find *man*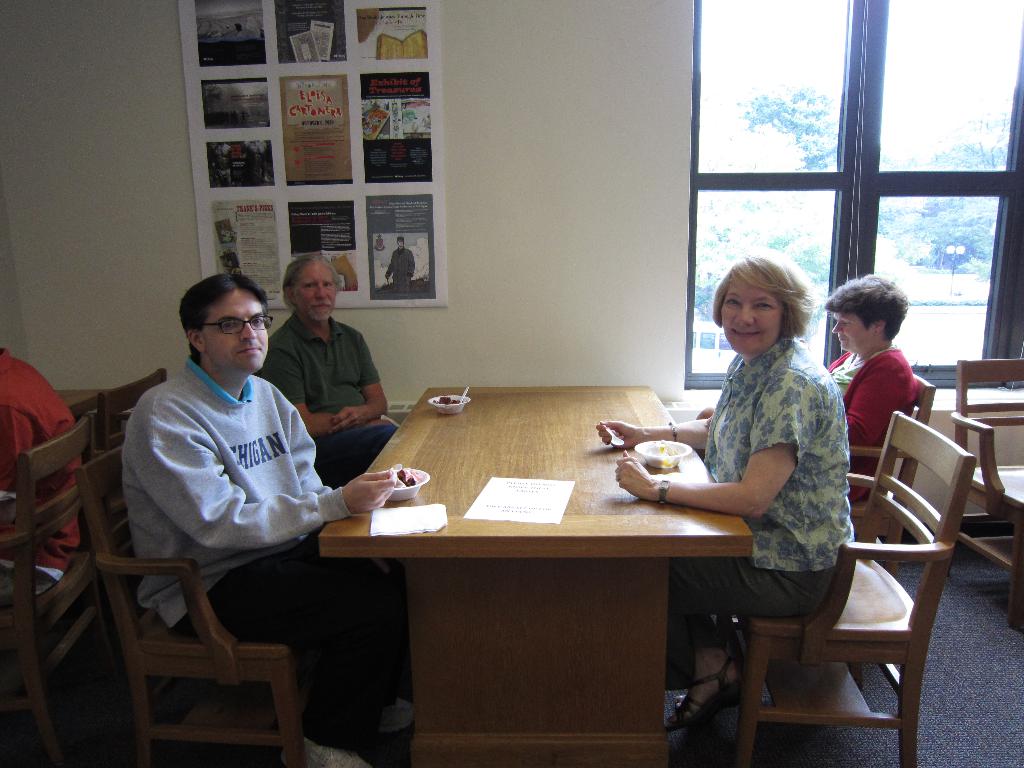
x1=118, y1=269, x2=399, y2=767
